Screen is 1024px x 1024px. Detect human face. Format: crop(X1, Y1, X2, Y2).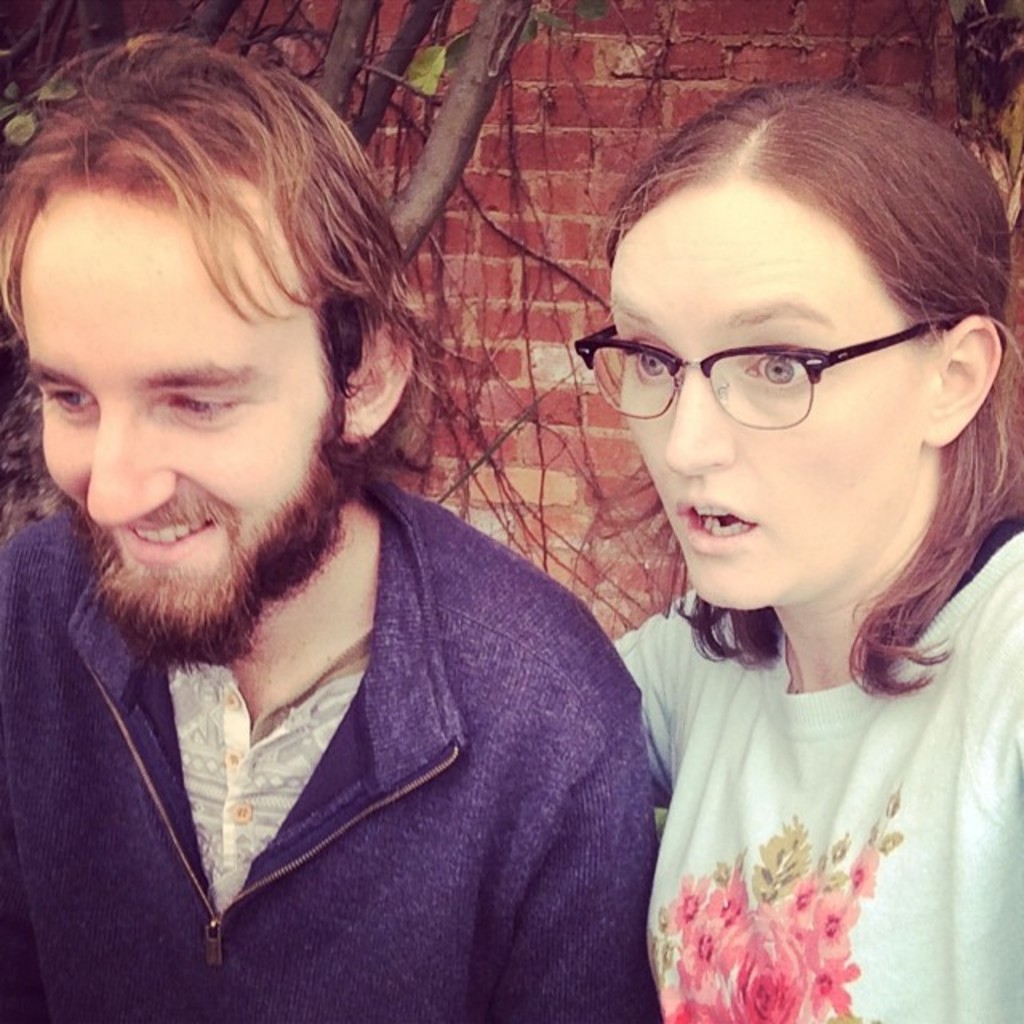
crop(592, 168, 939, 638).
